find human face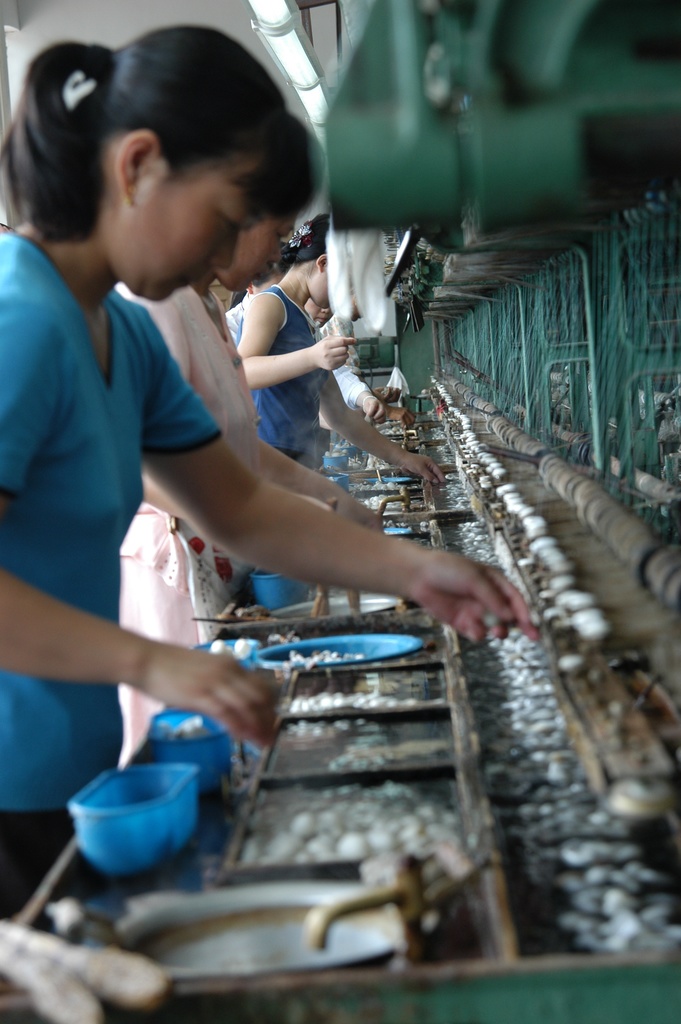
[306,267,334,309]
